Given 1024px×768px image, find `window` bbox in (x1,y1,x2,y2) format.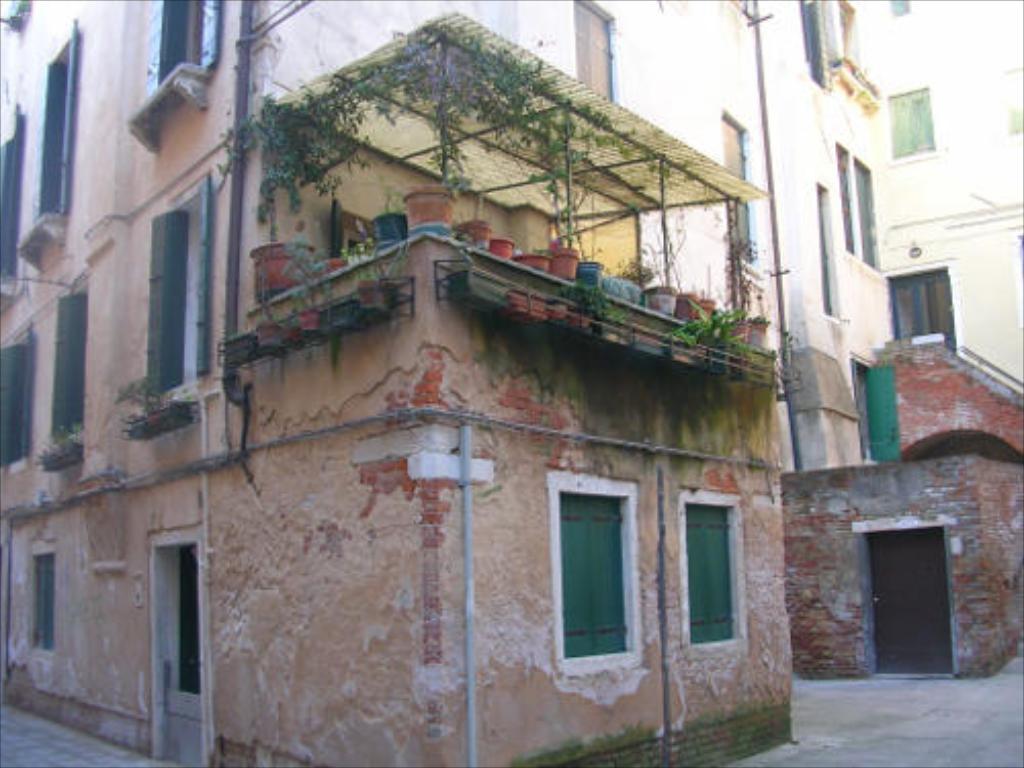
(150,178,207,389).
